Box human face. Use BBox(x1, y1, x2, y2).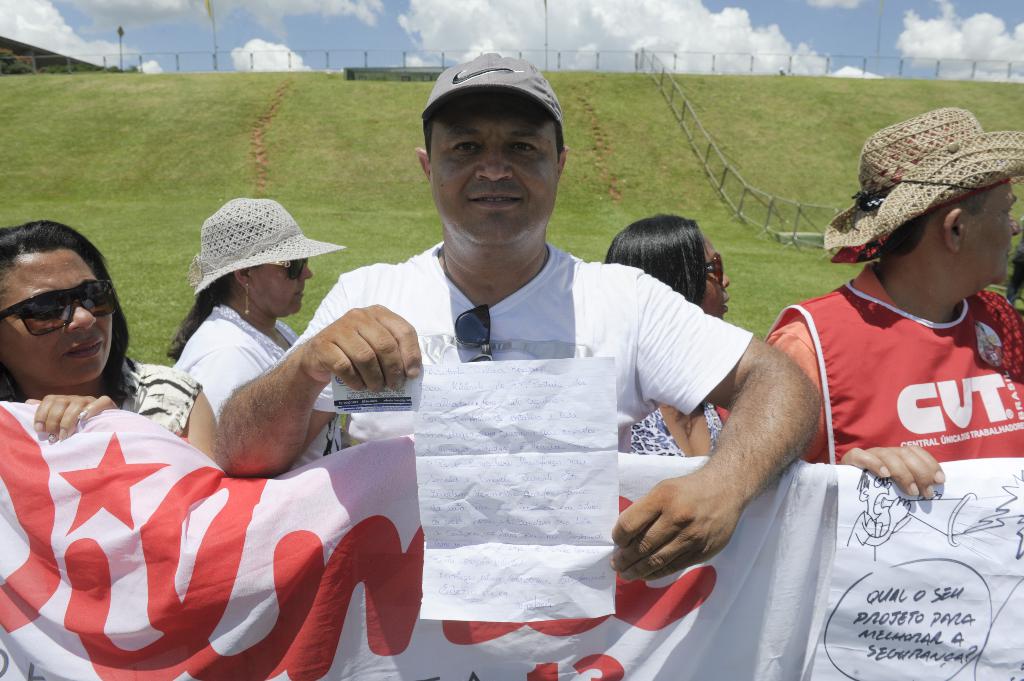
BBox(255, 255, 312, 317).
